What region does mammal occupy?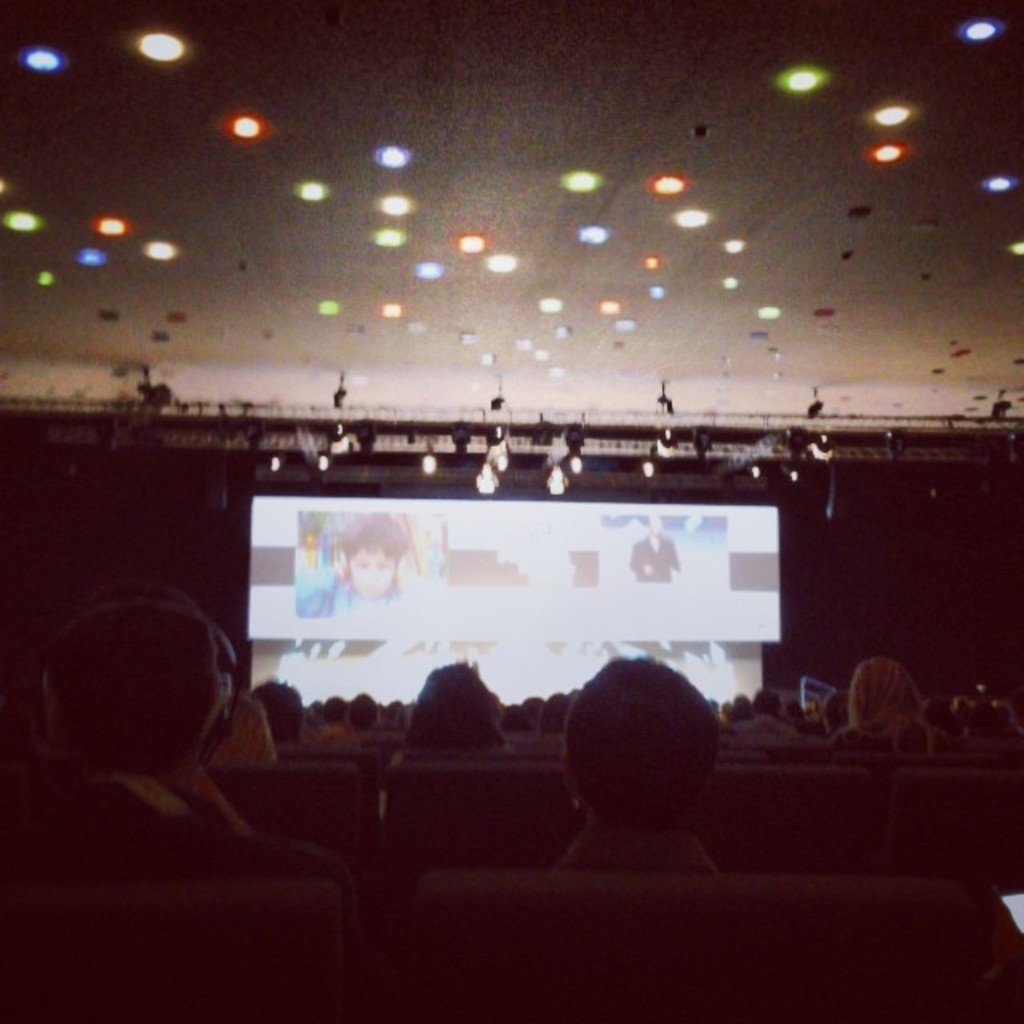
bbox(632, 507, 683, 578).
